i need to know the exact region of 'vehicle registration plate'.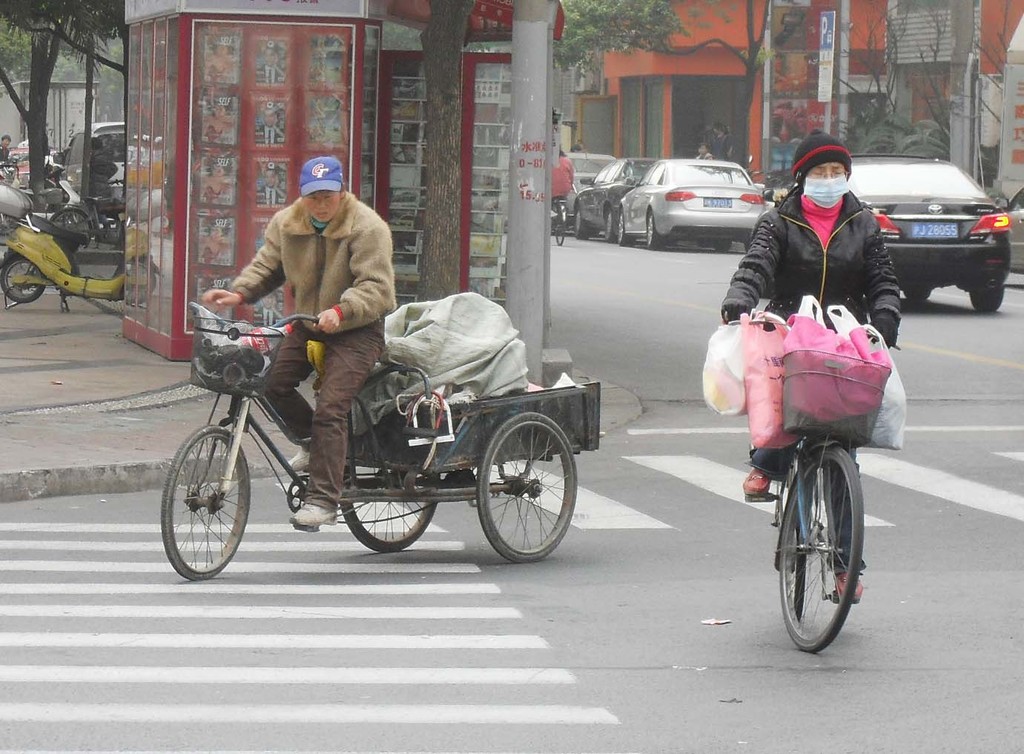
Region: 910,222,960,239.
